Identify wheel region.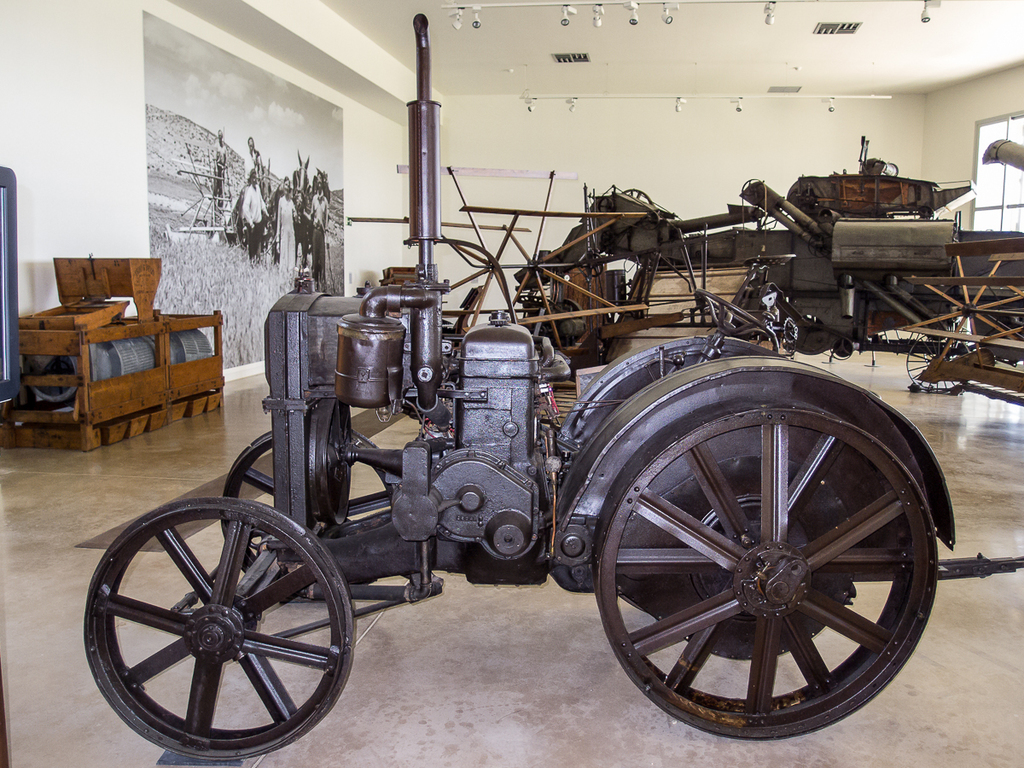
Region: [x1=220, y1=432, x2=396, y2=599].
